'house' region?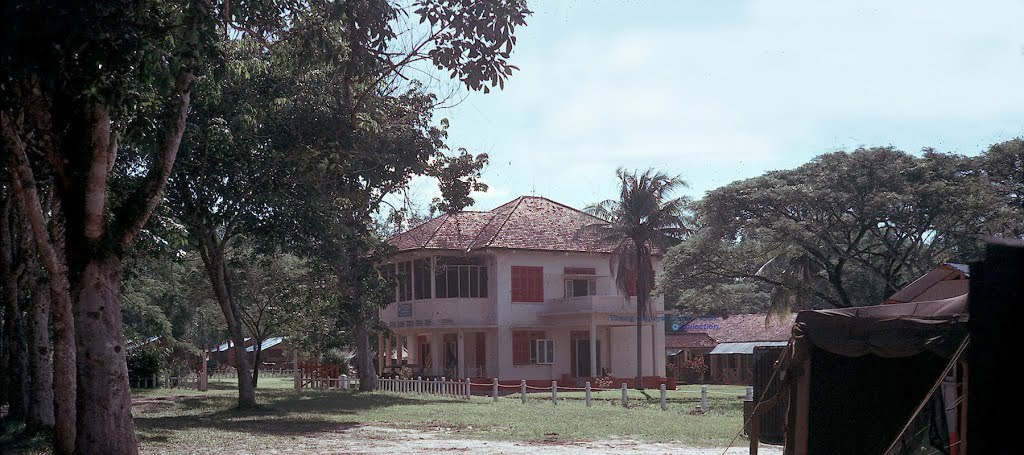
{"x1": 372, "y1": 184, "x2": 691, "y2": 398}
